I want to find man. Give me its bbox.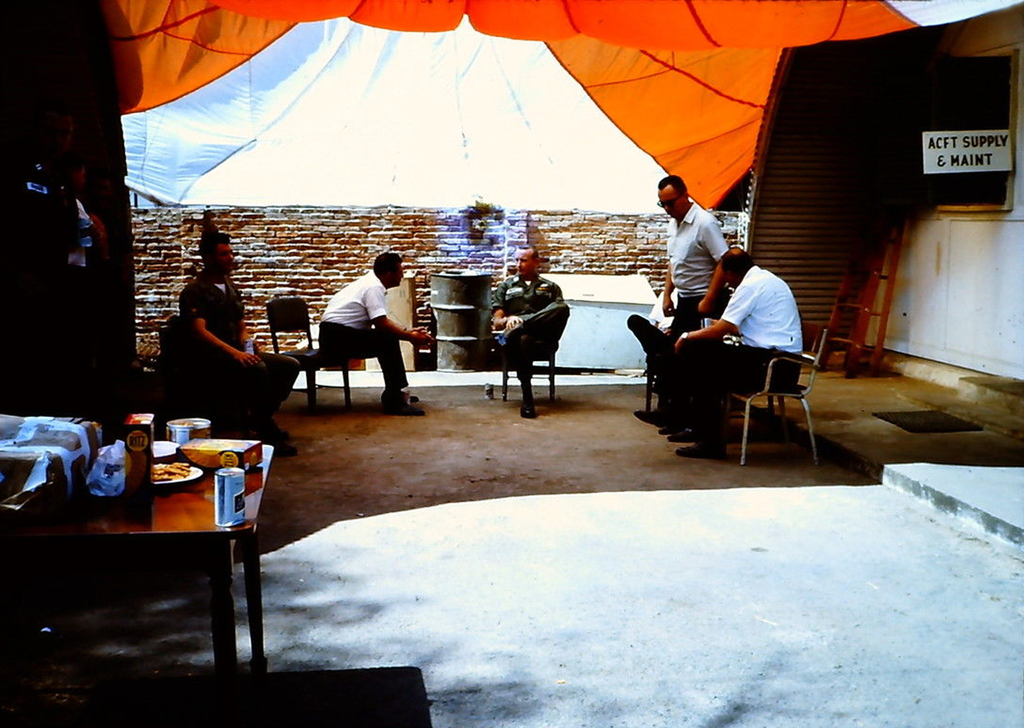
(left=298, top=244, right=422, bottom=408).
